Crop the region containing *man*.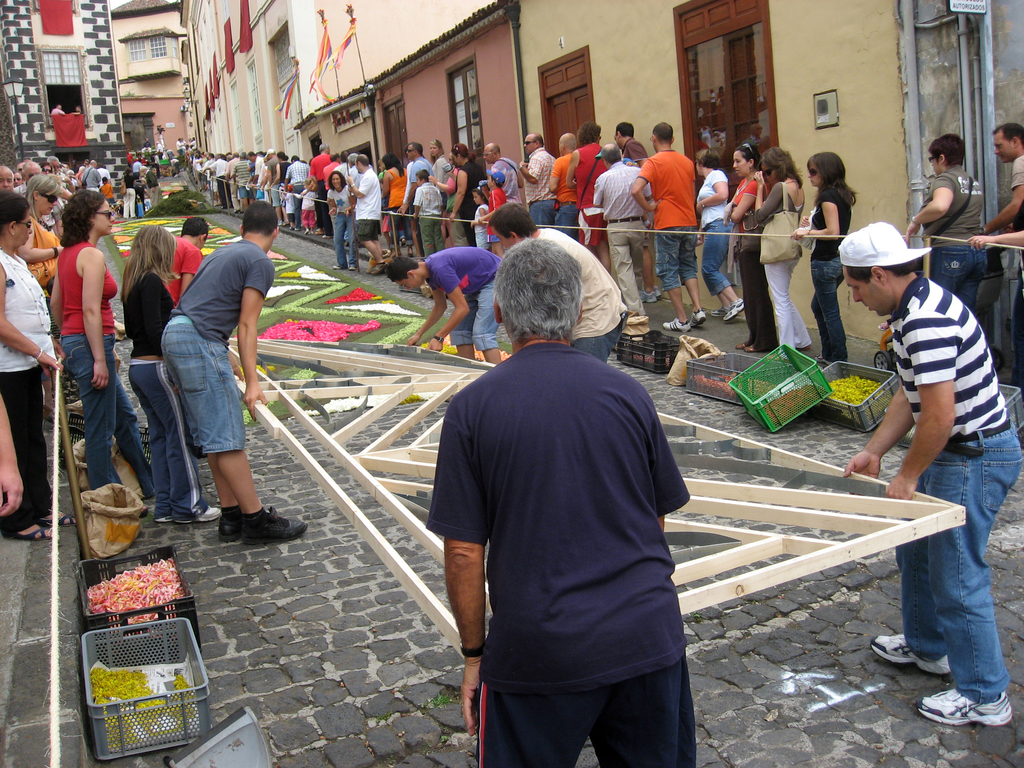
Crop region: {"left": 478, "top": 143, "right": 522, "bottom": 203}.
